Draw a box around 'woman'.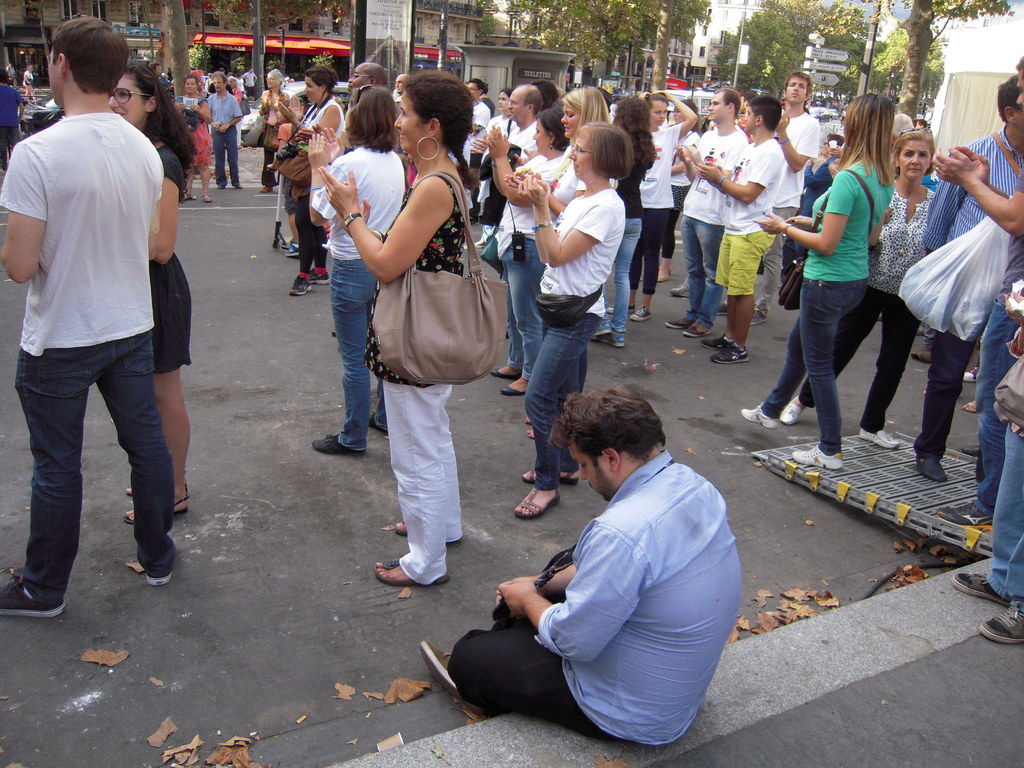
box(507, 87, 620, 434).
